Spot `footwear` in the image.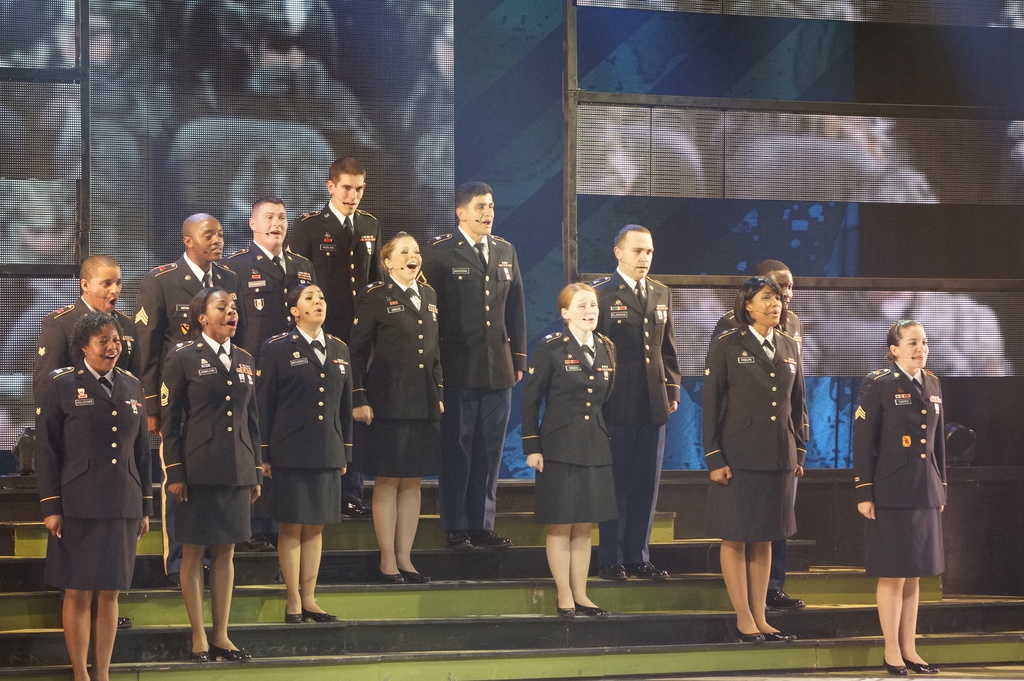
`footwear` found at x1=404 y1=561 x2=431 y2=587.
